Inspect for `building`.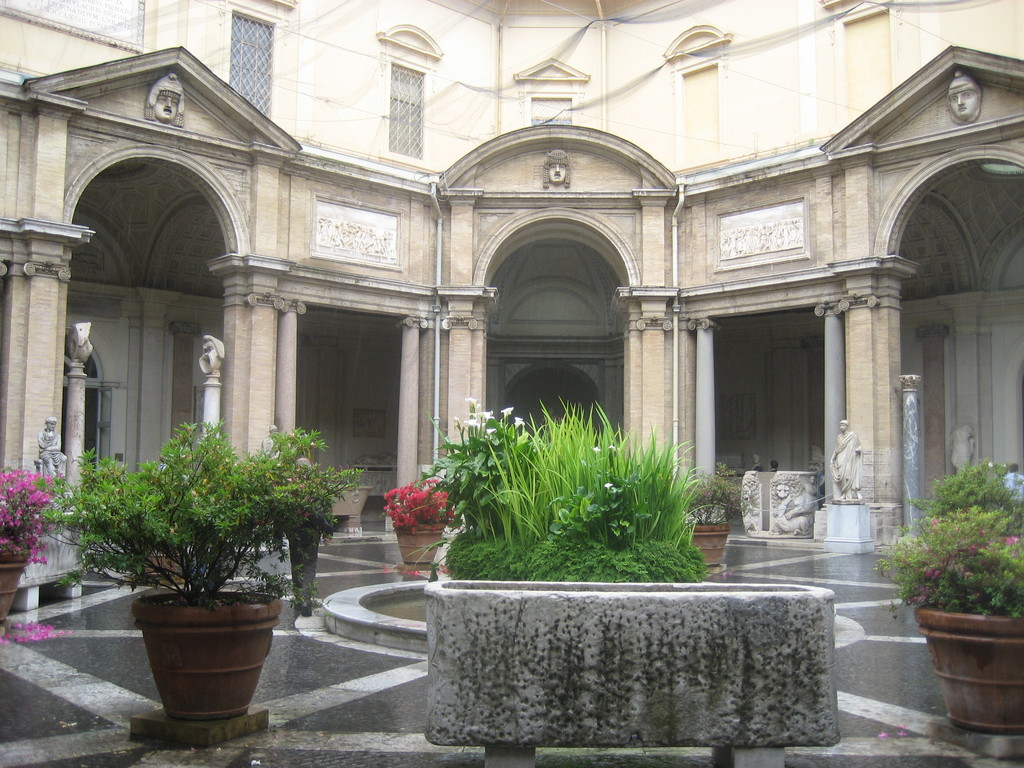
Inspection: [0, 0, 1023, 543].
